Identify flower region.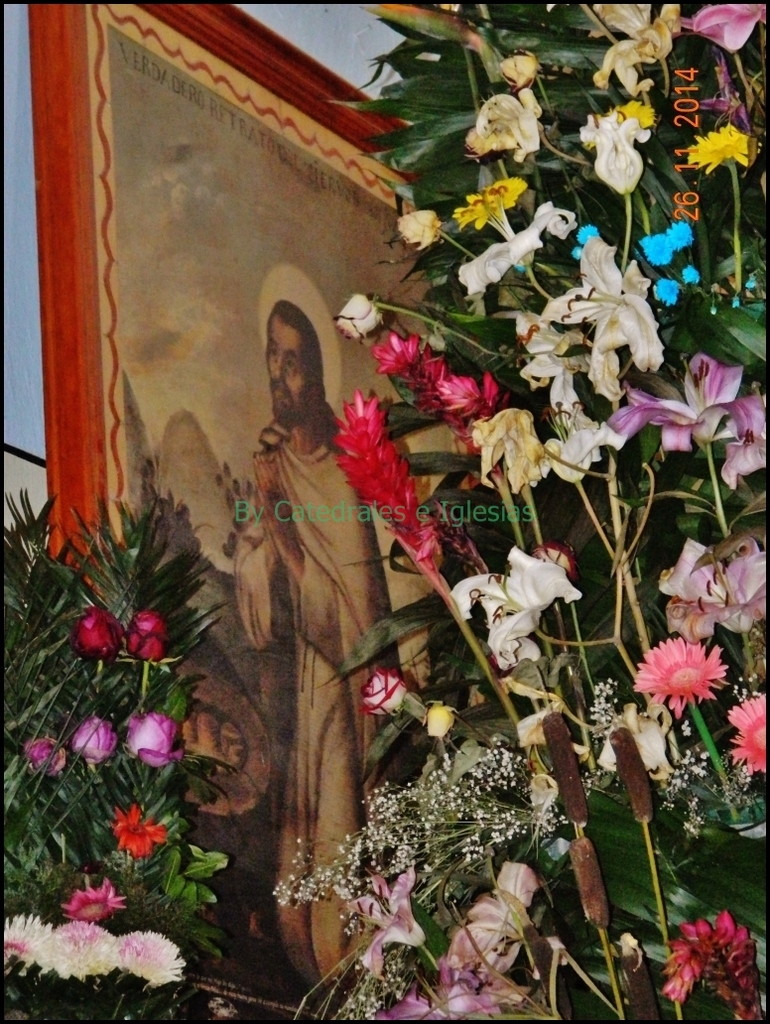
Region: [75,715,120,761].
